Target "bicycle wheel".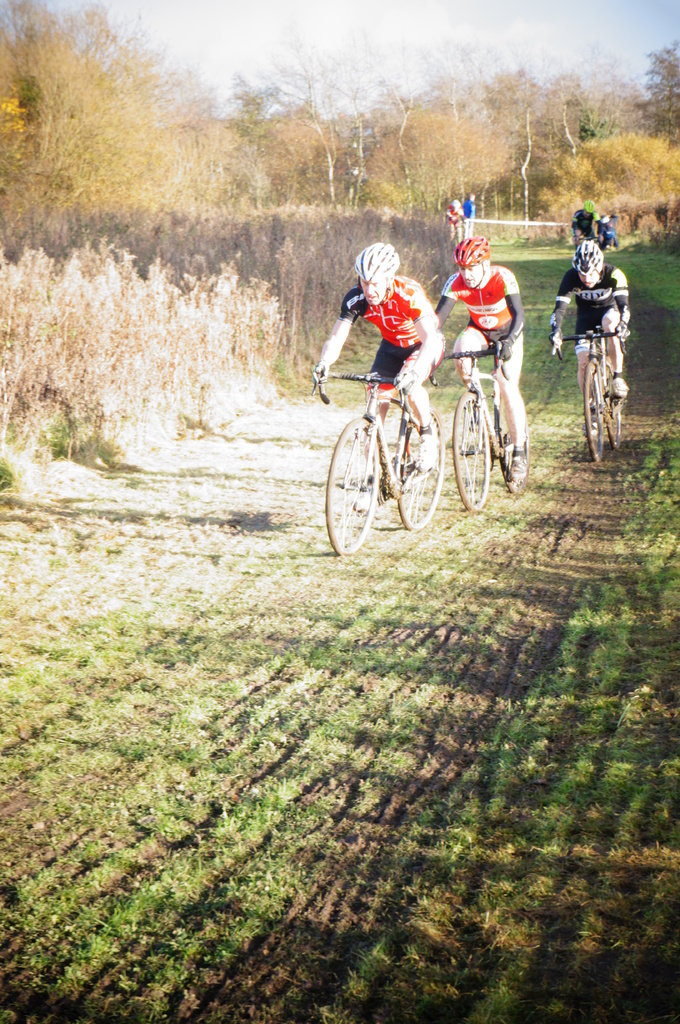
Target region: pyautogui.locateOnScreen(452, 388, 489, 510).
